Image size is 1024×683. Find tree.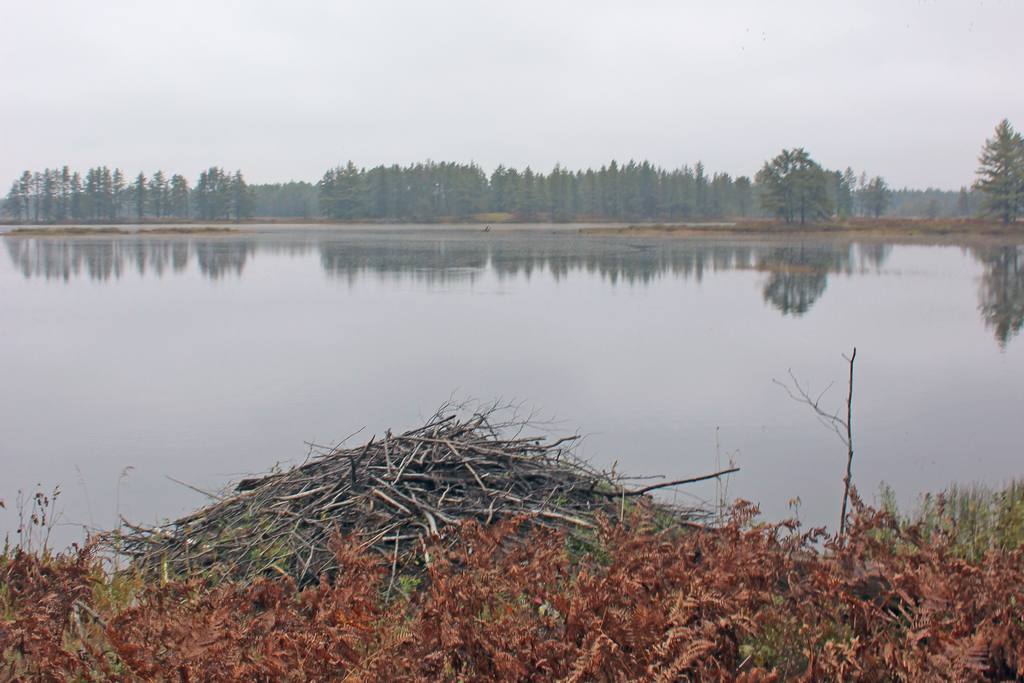
763,129,854,209.
